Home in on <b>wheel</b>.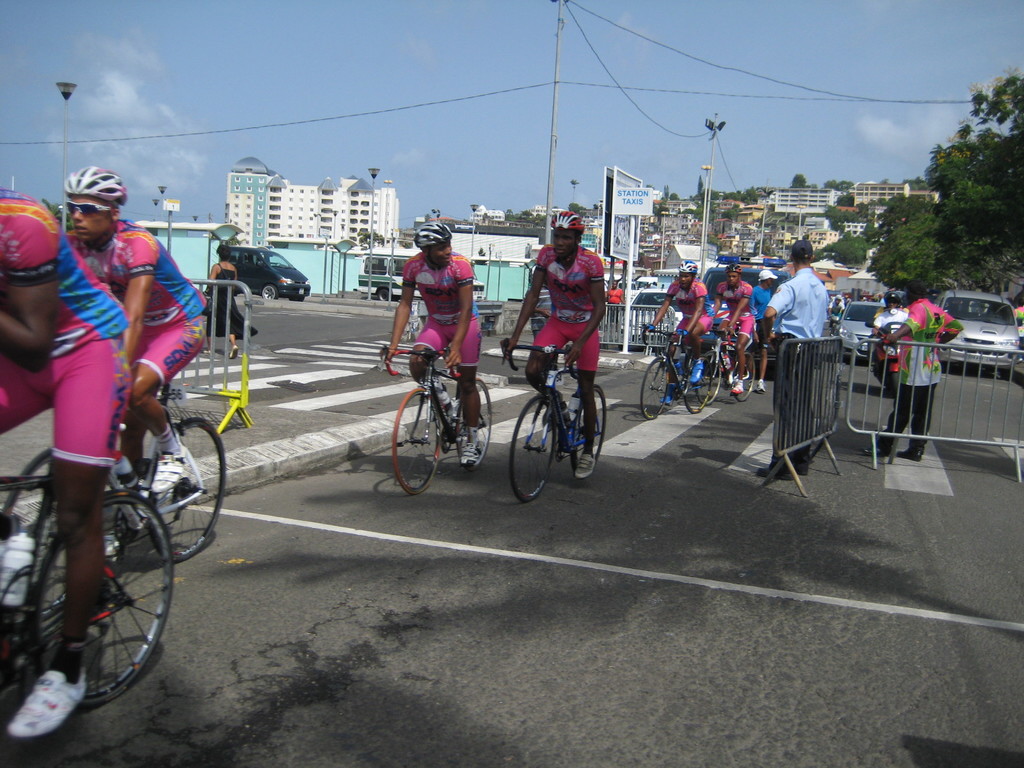
Homed in at [571, 388, 609, 475].
